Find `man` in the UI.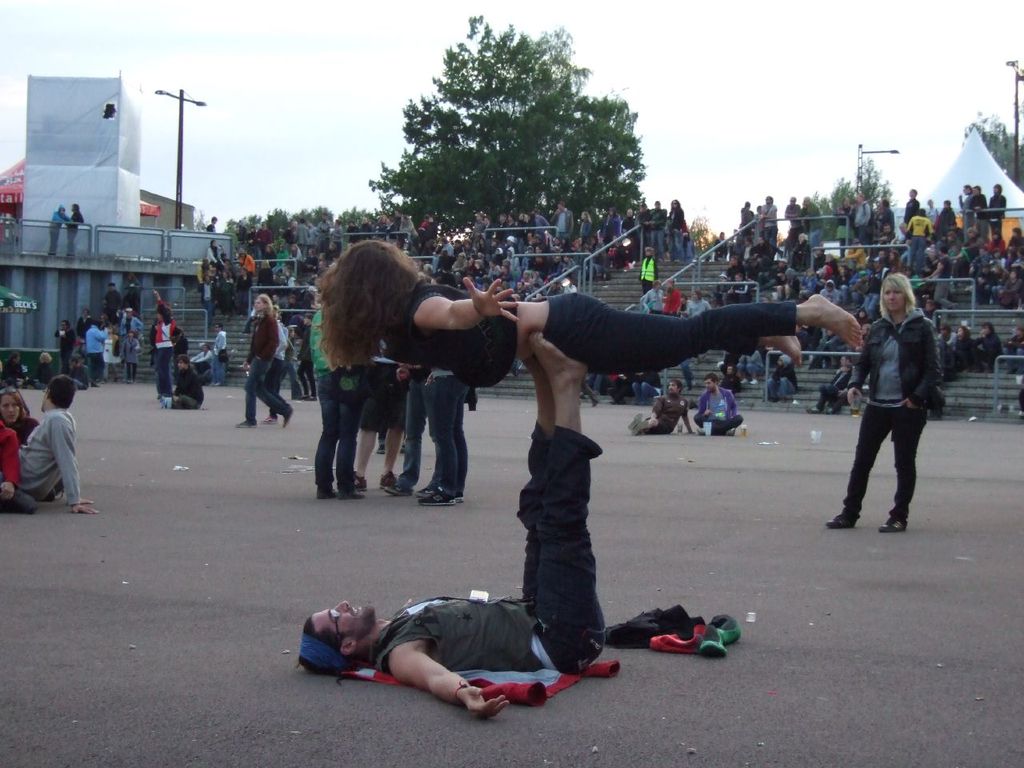
UI element at locate(691, 375, 746, 438).
